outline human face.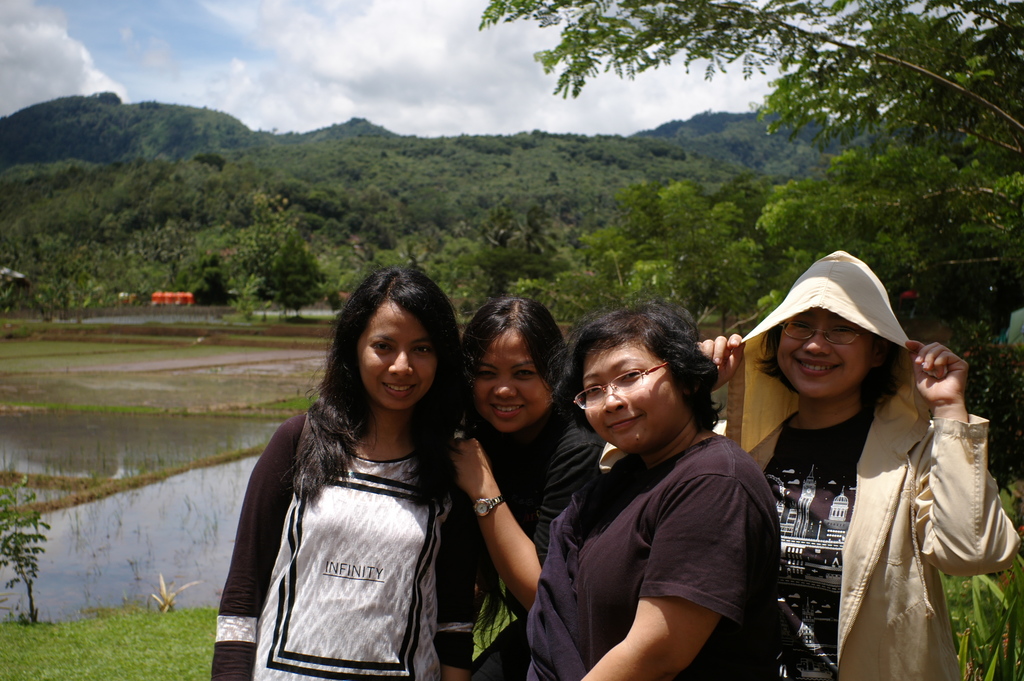
Outline: bbox=[354, 301, 438, 411].
